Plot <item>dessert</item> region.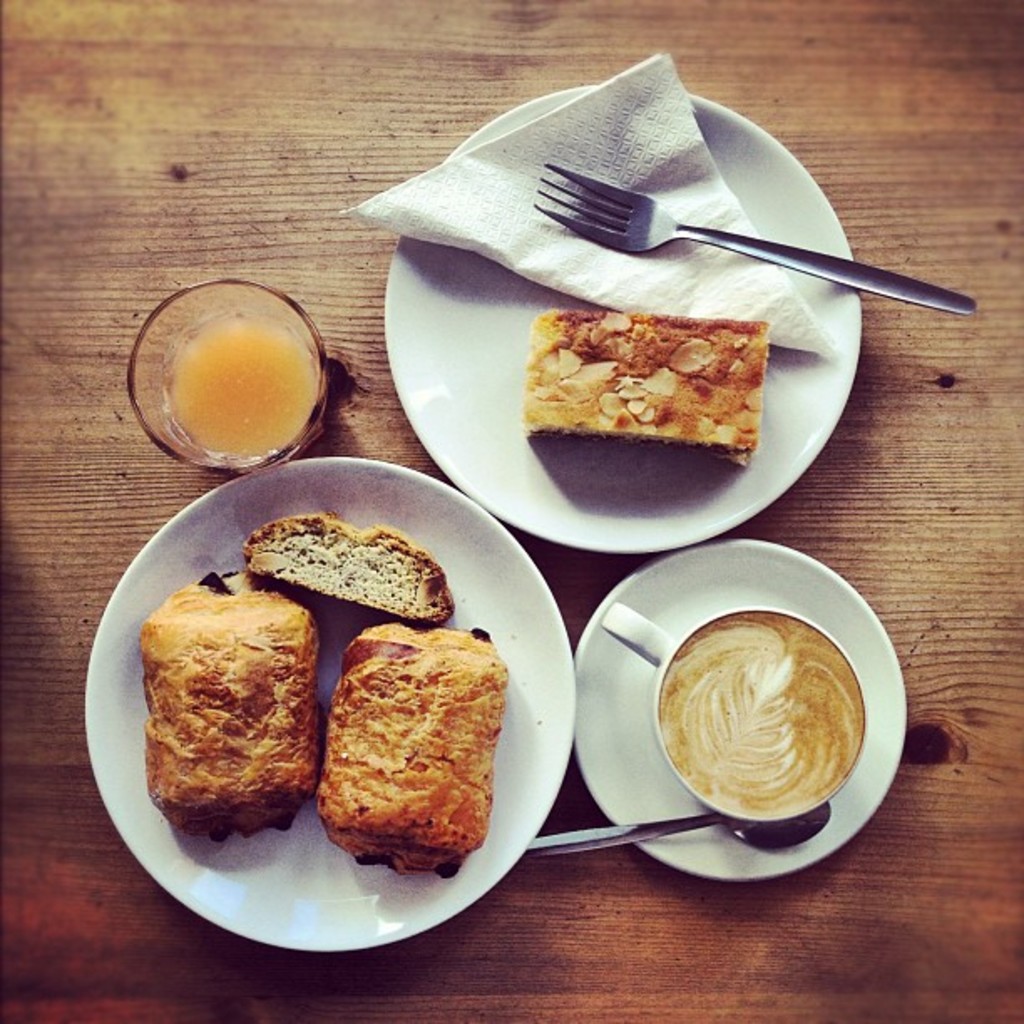
Plotted at (x1=310, y1=622, x2=517, y2=873).
